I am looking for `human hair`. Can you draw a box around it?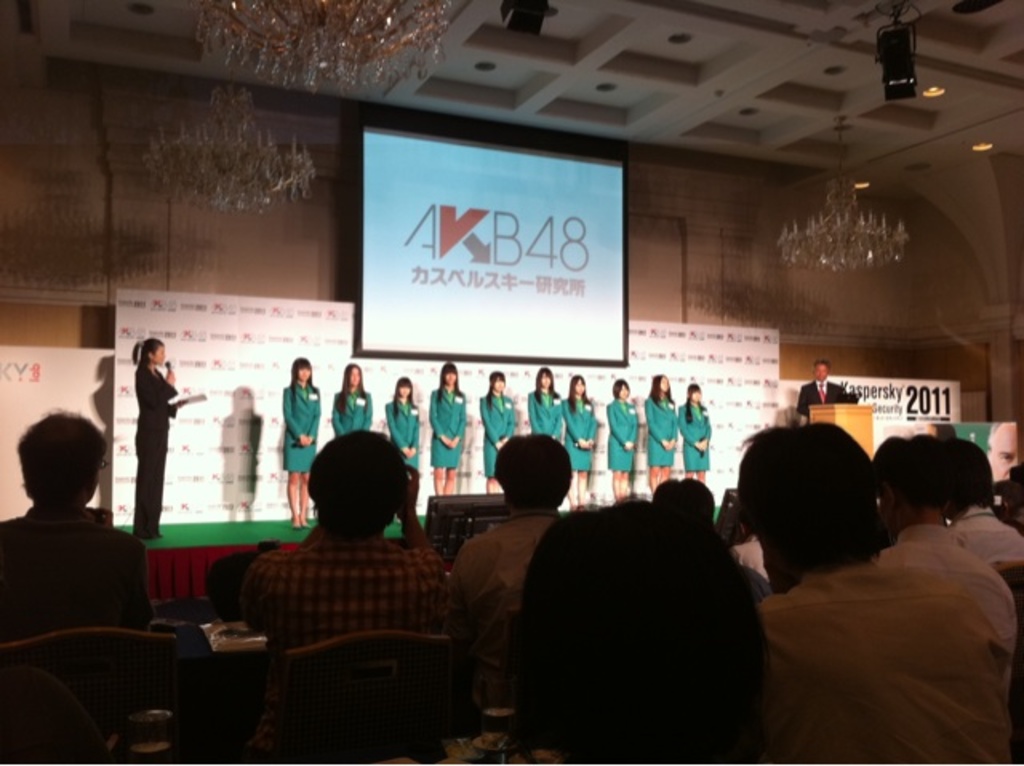
Sure, the bounding box is 482 371 507 409.
